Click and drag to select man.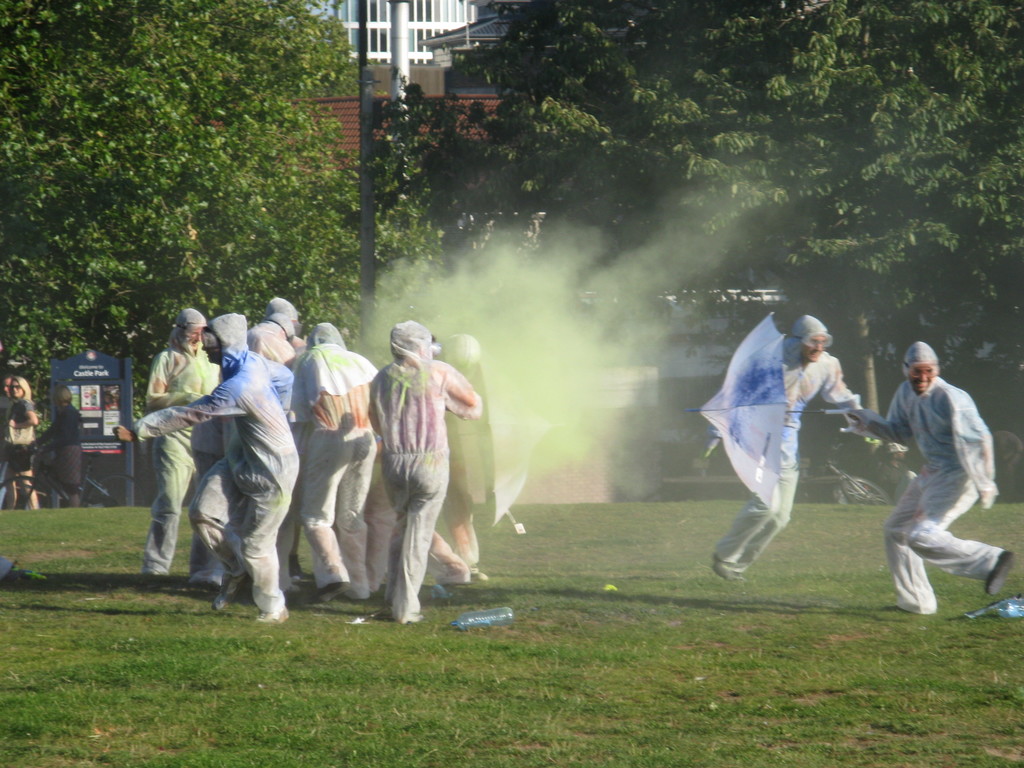
Selection: (left=135, top=314, right=224, bottom=596).
